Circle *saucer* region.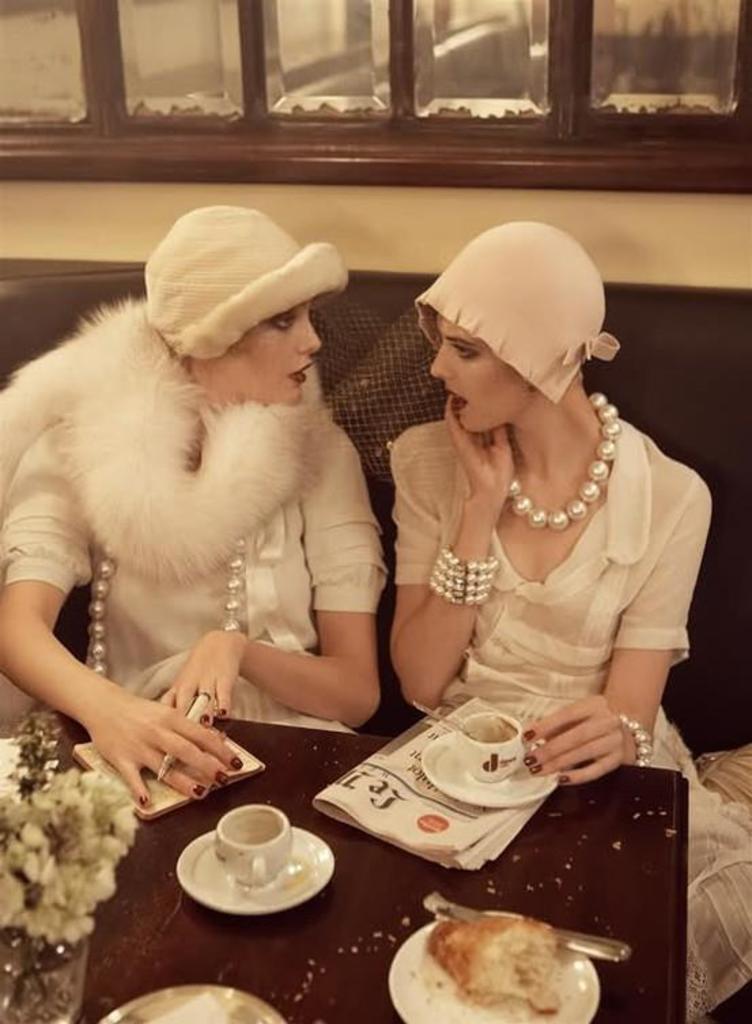
Region: (left=416, top=734, right=562, bottom=806).
